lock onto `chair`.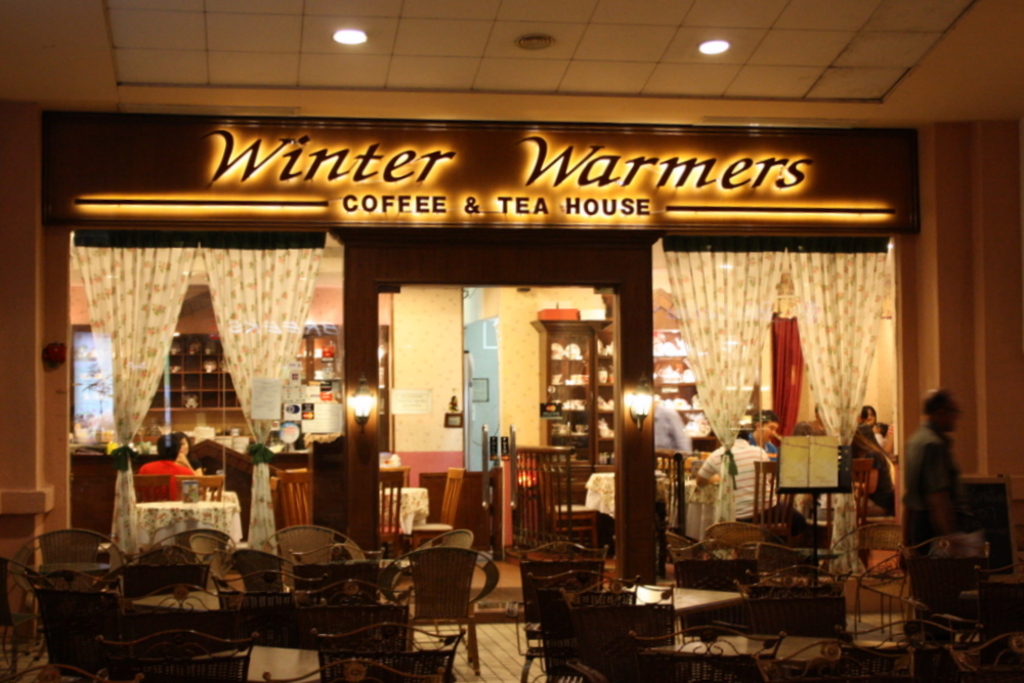
Locked: l=648, t=444, r=694, b=540.
